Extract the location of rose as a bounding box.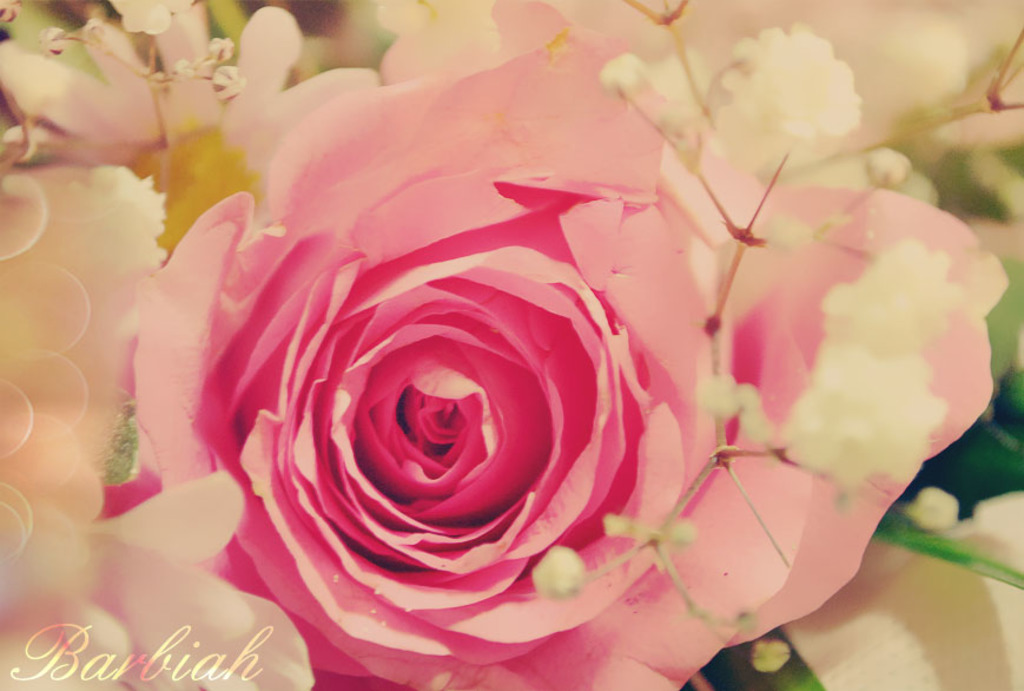
(137, 0, 1009, 690).
